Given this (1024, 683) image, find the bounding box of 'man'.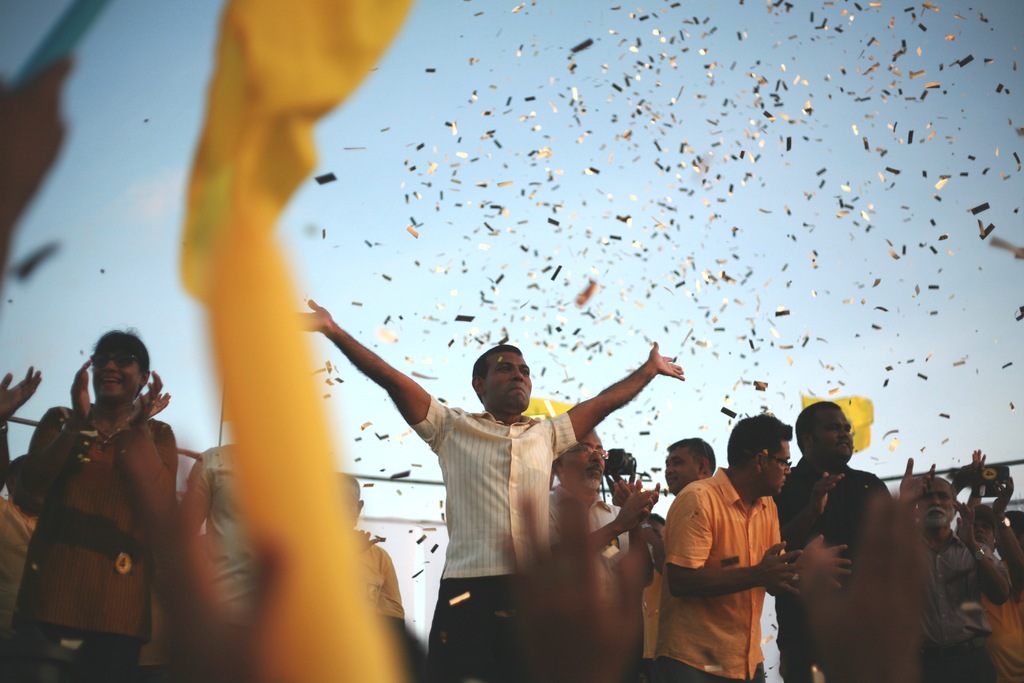
<region>345, 466, 403, 625</region>.
